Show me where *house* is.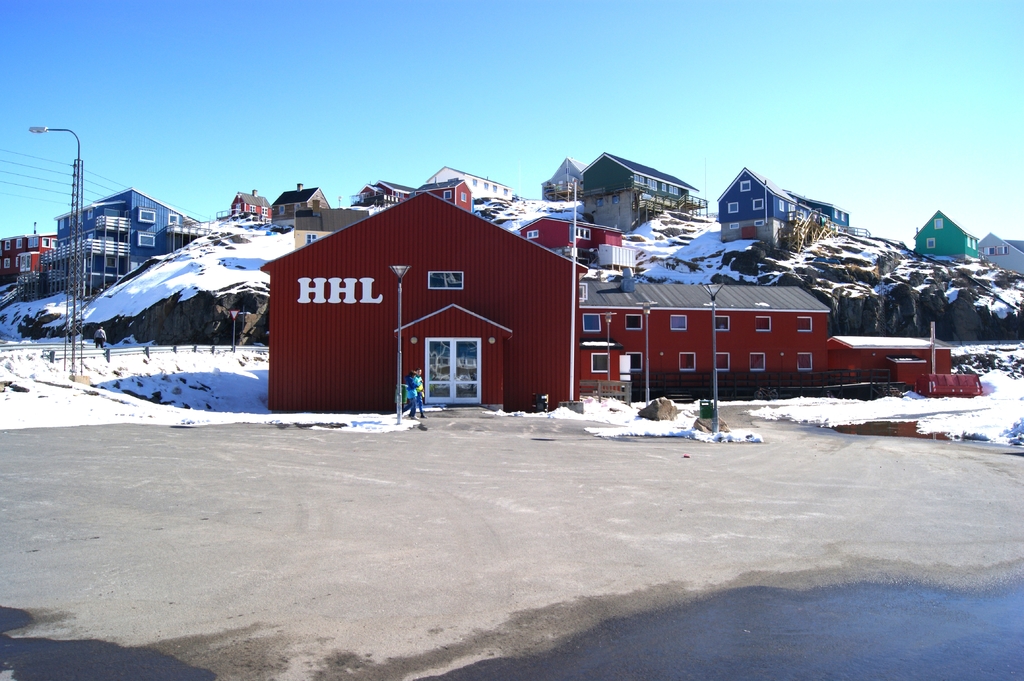
*house* is at [x1=540, y1=151, x2=588, y2=202].
